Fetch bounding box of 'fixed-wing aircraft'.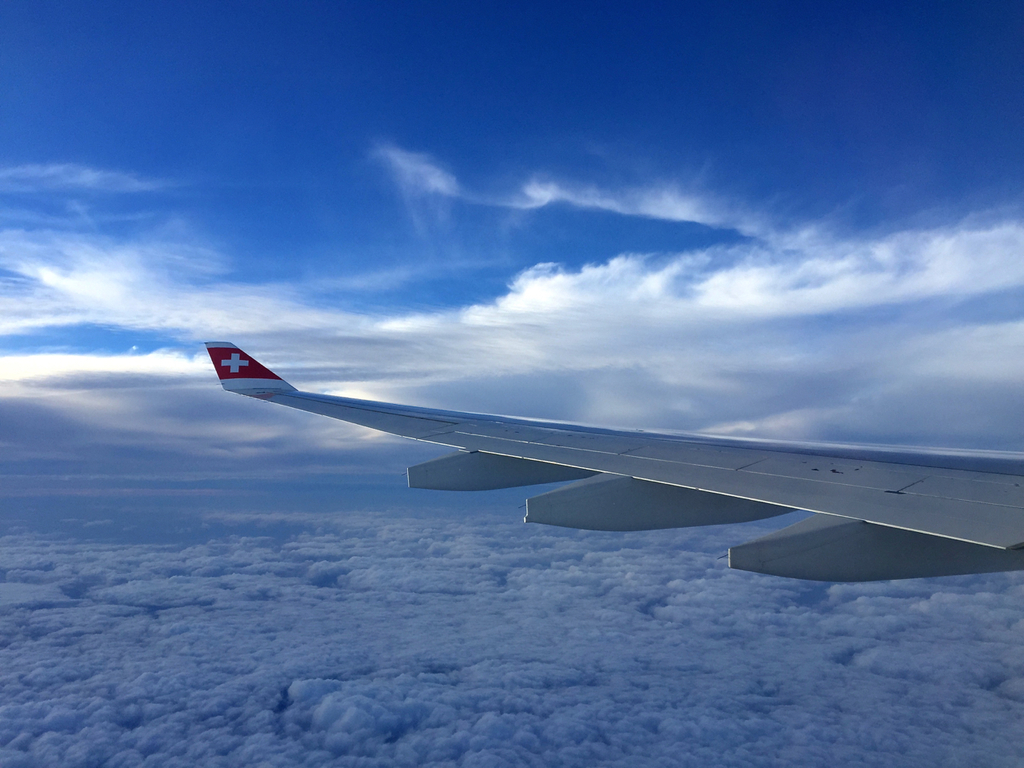
Bbox: box=[207, 340, 1023, 582].
